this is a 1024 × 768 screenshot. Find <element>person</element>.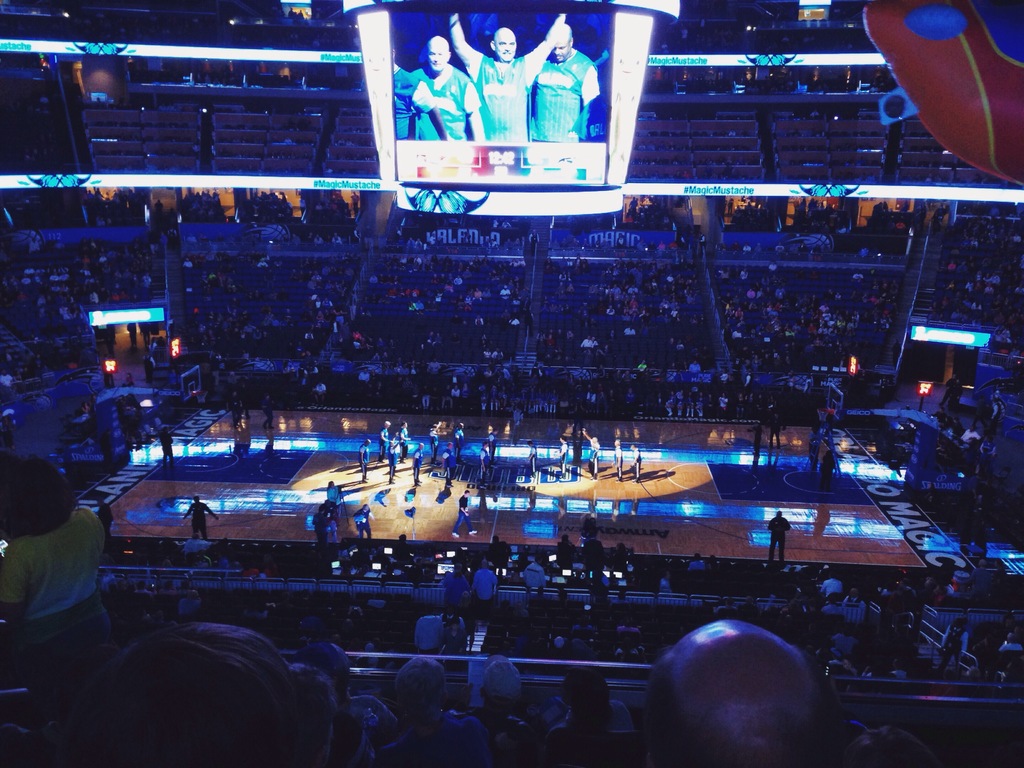
Bounding box: (177,589,198,619).
